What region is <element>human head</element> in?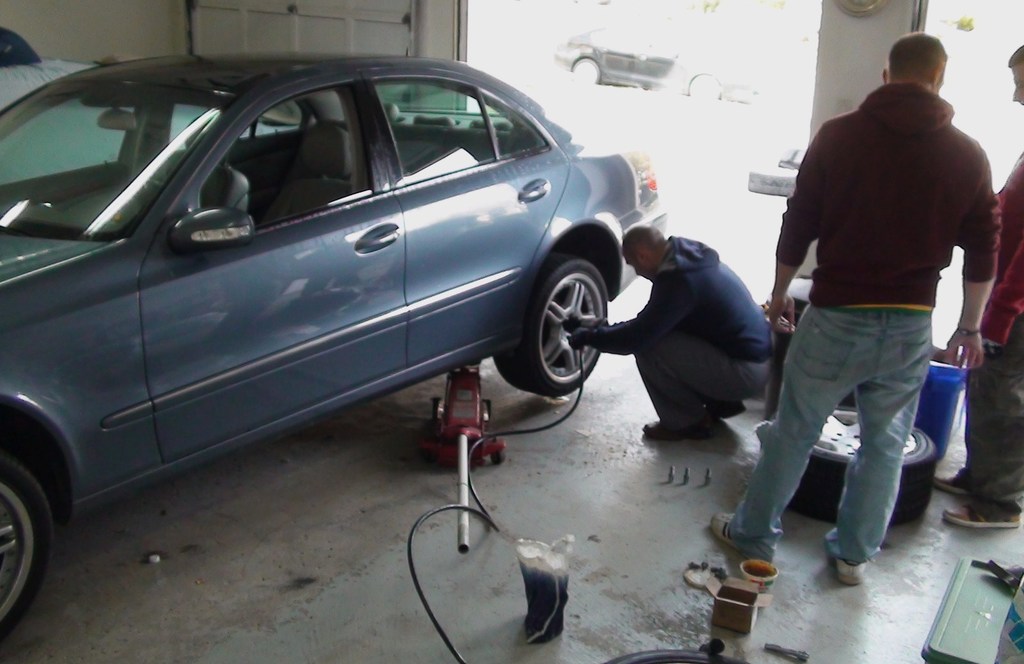
bbox(882, 33, 943, 95).
